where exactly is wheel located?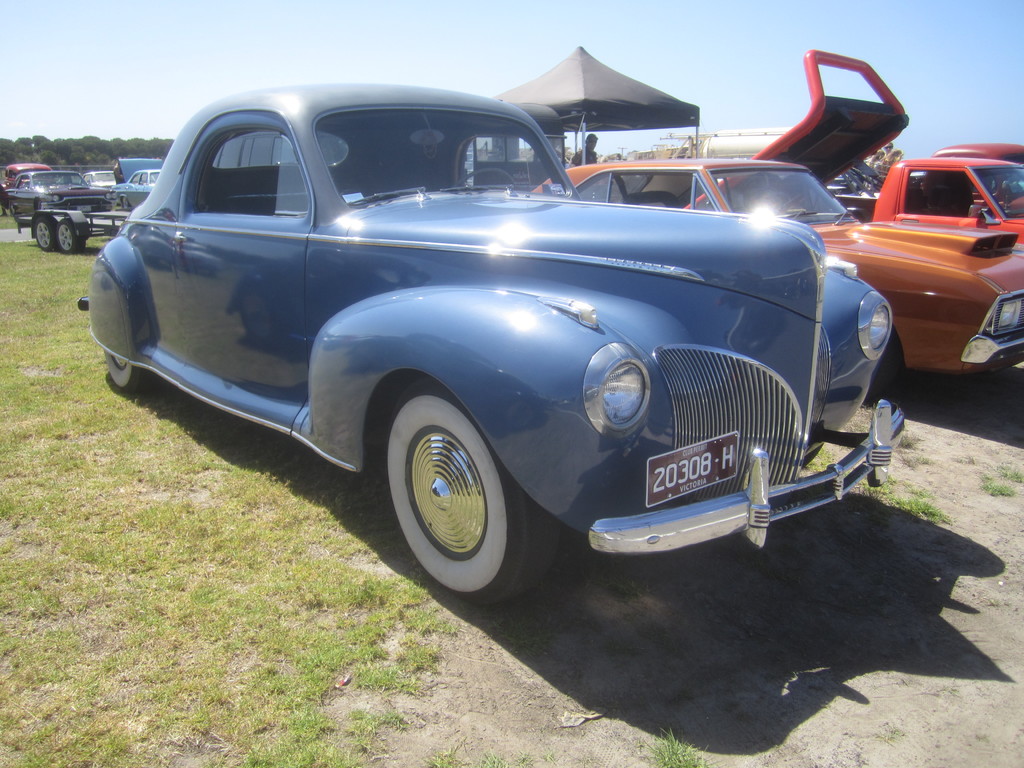
Its bounding box is BBox(6, 202, 10, 213).
